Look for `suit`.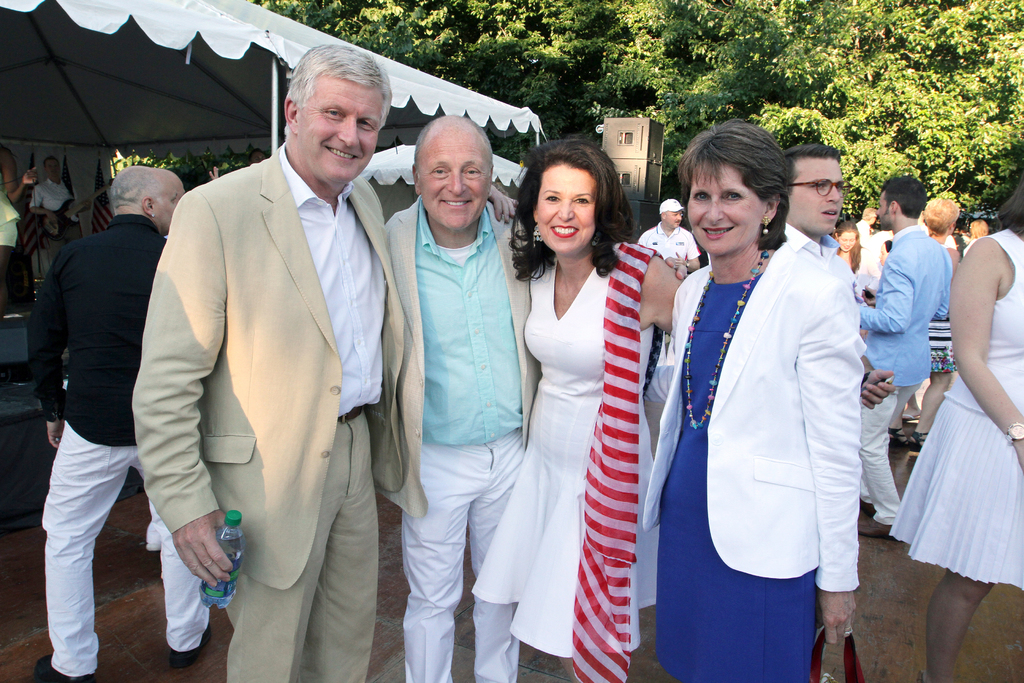
Found: BBox(374, 202, 540, 522).
